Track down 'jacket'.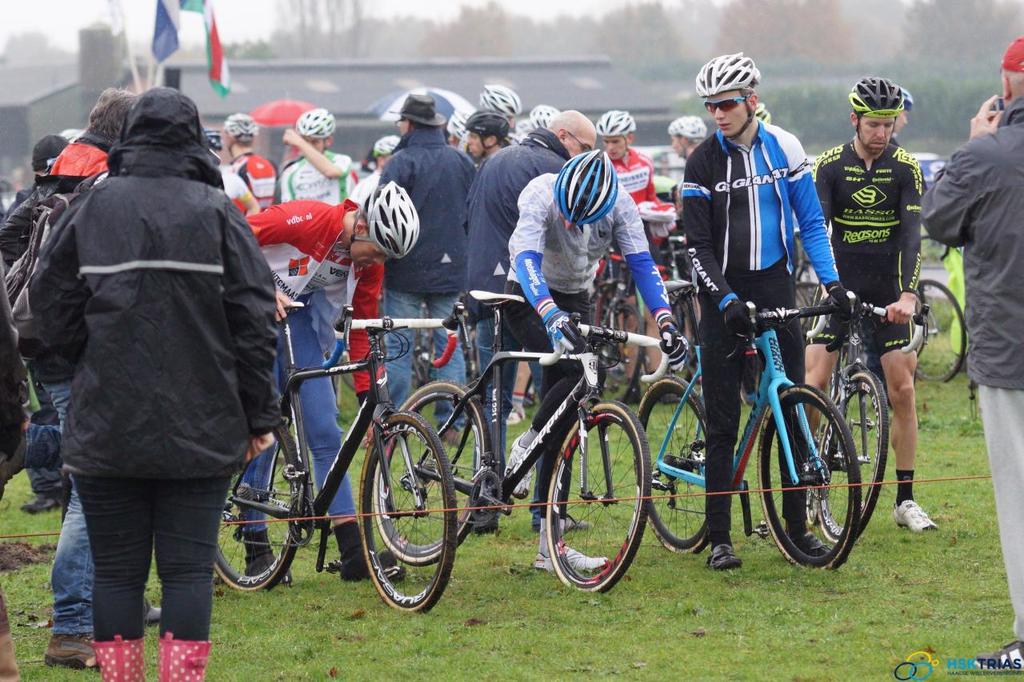
Tracked to BBox(504, 166, 680, 332).
